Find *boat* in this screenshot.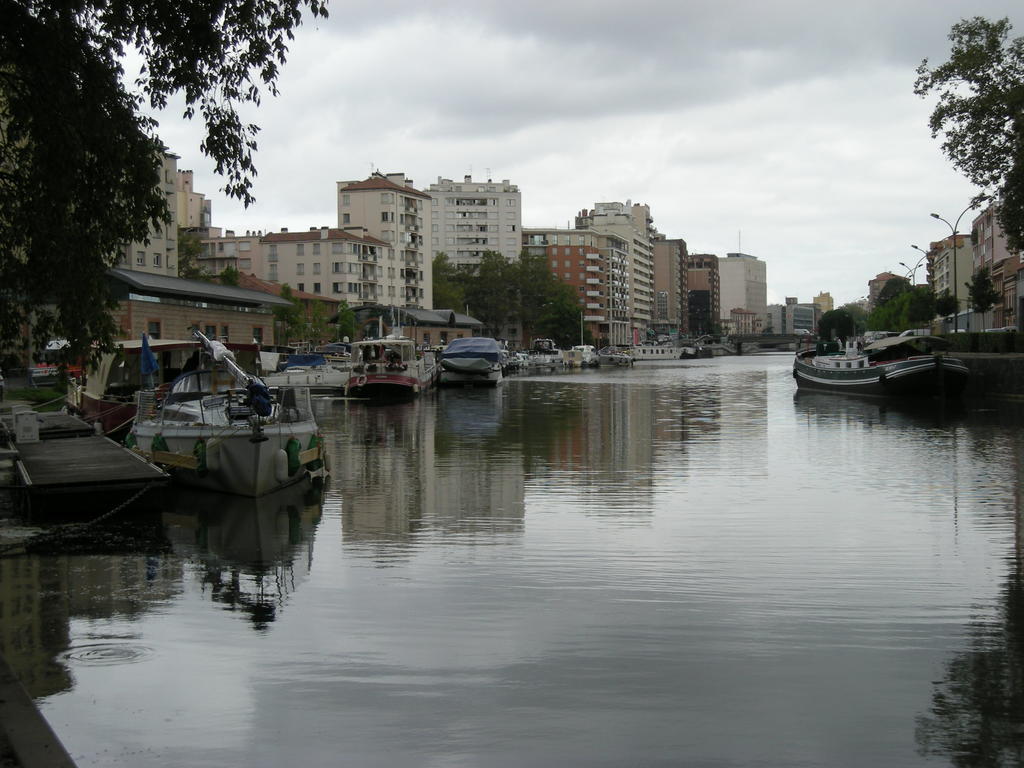
The bounding box for *boat* is [x1=138, y1=325, x2=323, y2=495].
